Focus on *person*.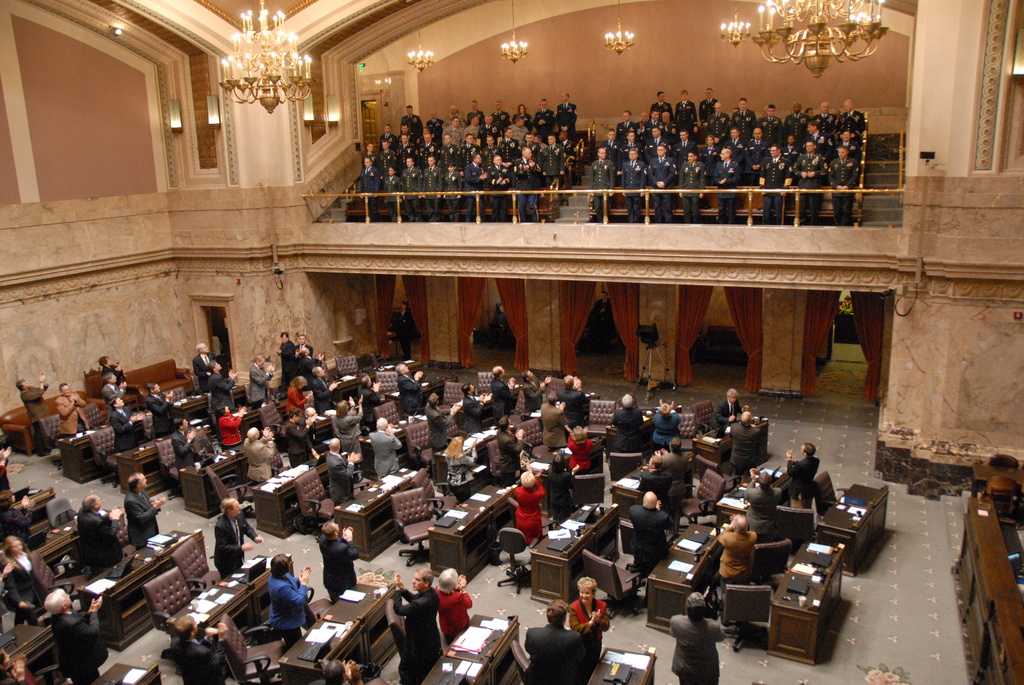
Focused at BBox(671, 588, 719, 684).
